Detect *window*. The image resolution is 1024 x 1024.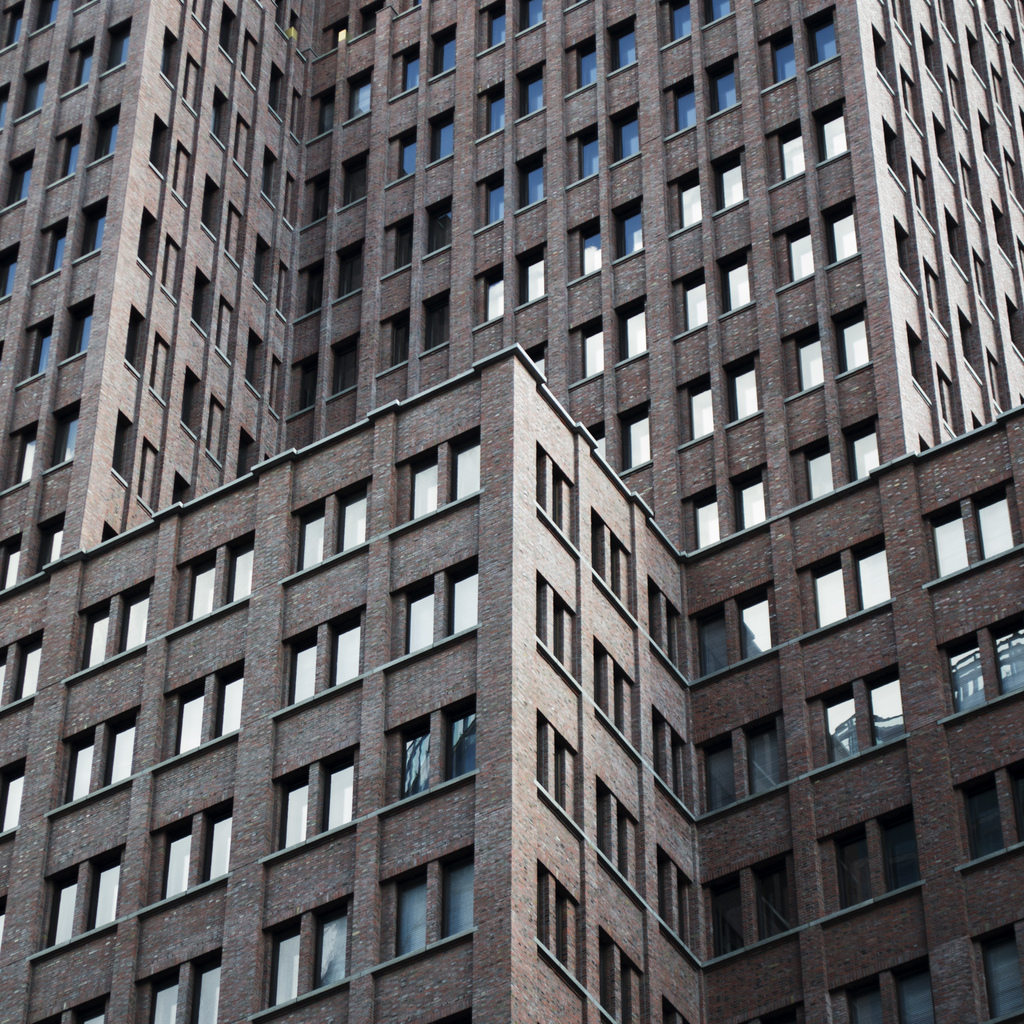
l=358, t=851, r=470, b=977.
